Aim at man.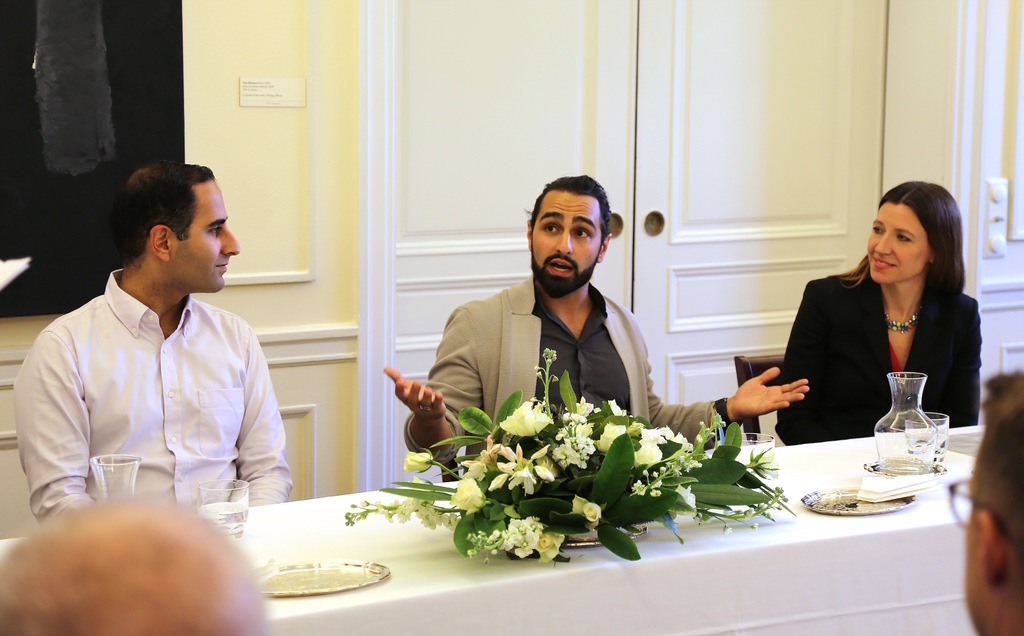
Aimed at 957:367:1023:635.
